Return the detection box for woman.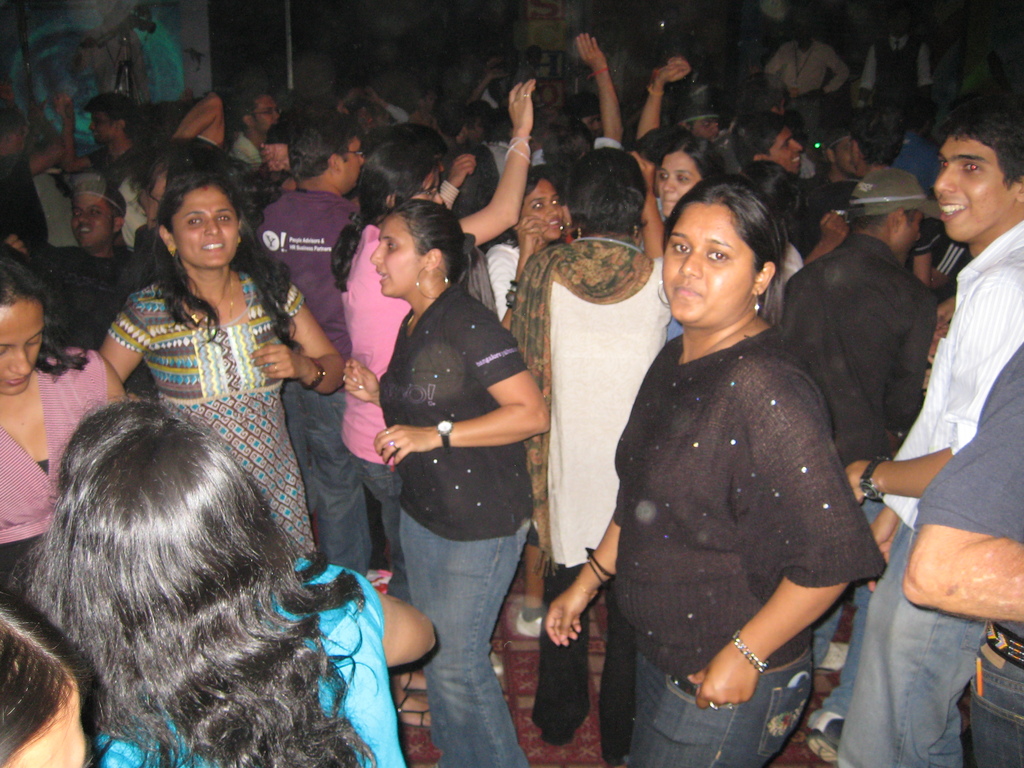
pyautogui.locateOnScreen(102, 168, 346, 558).
